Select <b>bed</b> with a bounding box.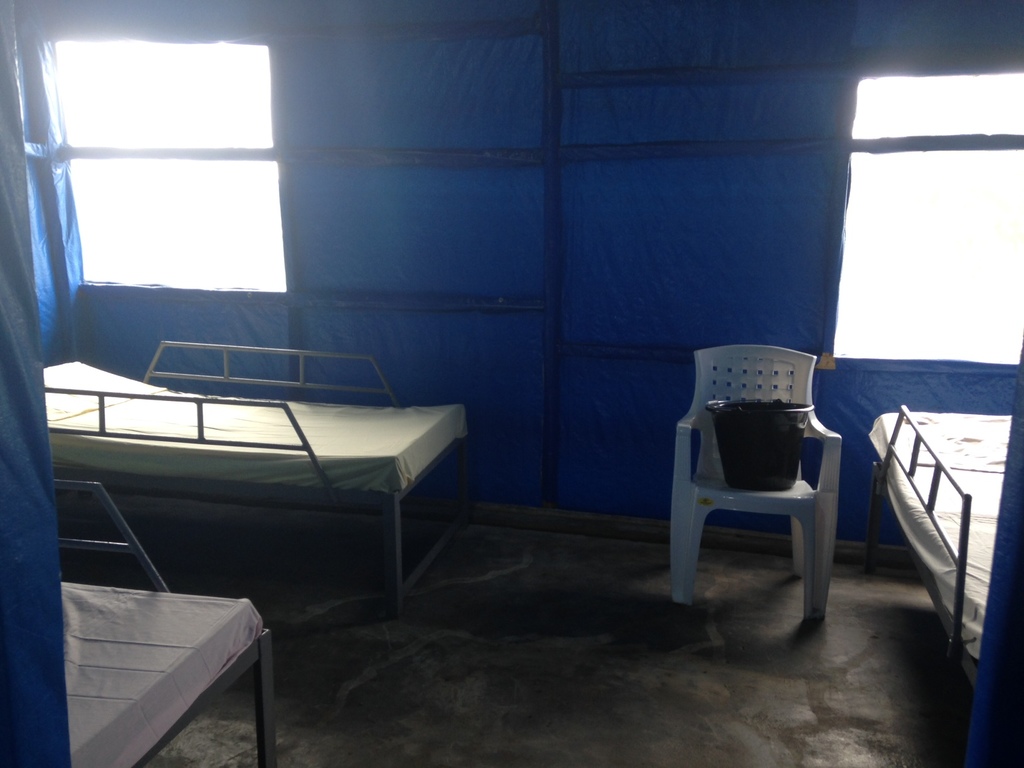
crop(54, 575, 276, 767).
